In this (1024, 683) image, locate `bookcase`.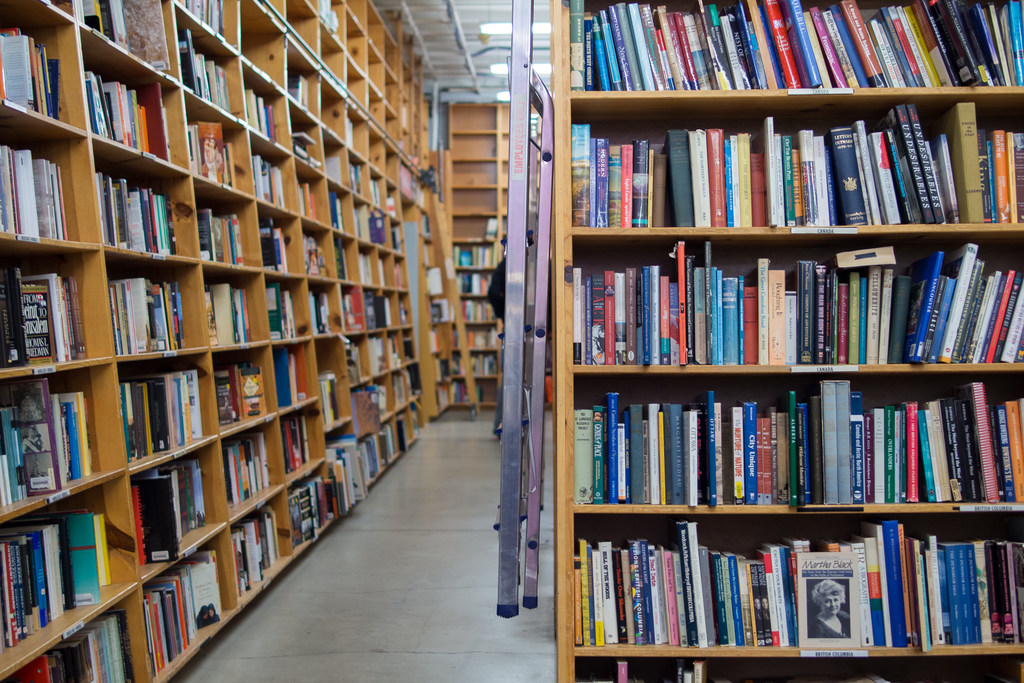
Bounding box: <region>553, 0, 1023, 682</region>.
